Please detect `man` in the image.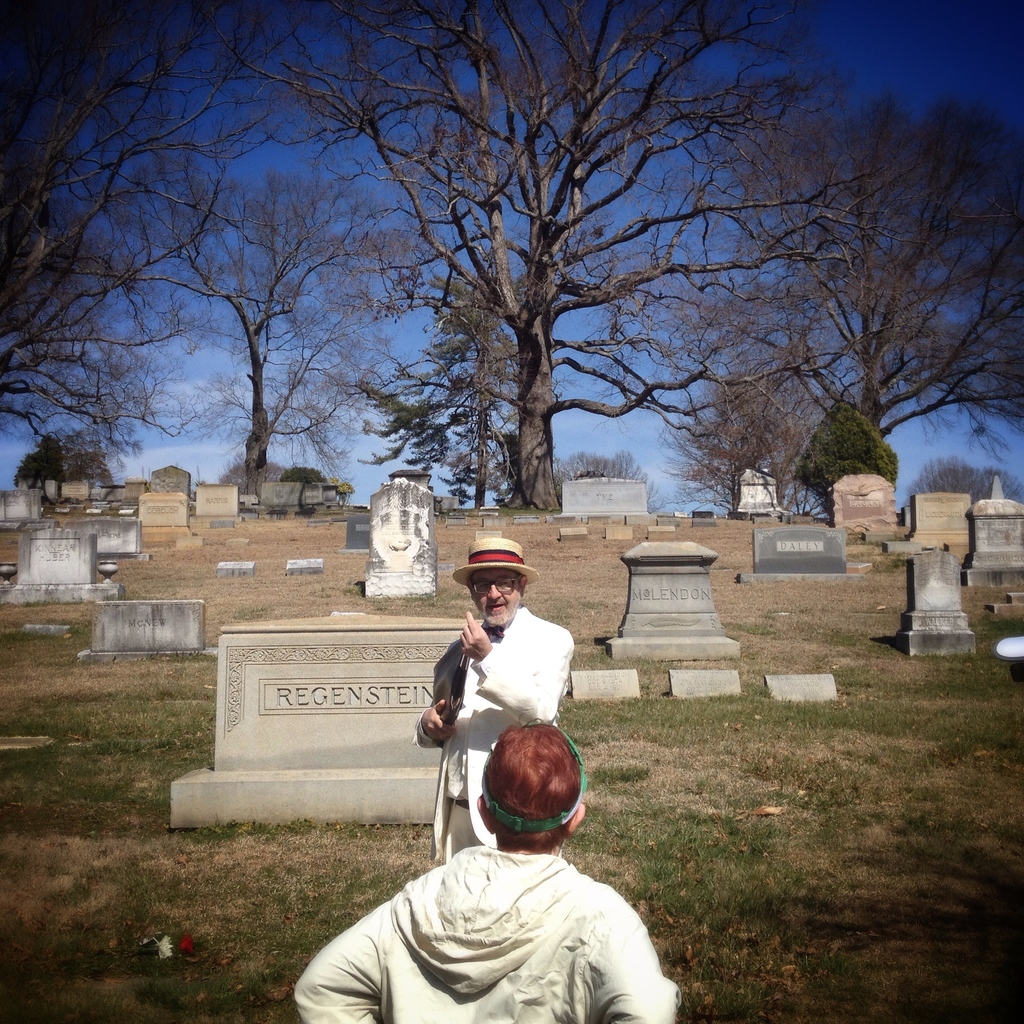
box(406, 571, 589, 839).
